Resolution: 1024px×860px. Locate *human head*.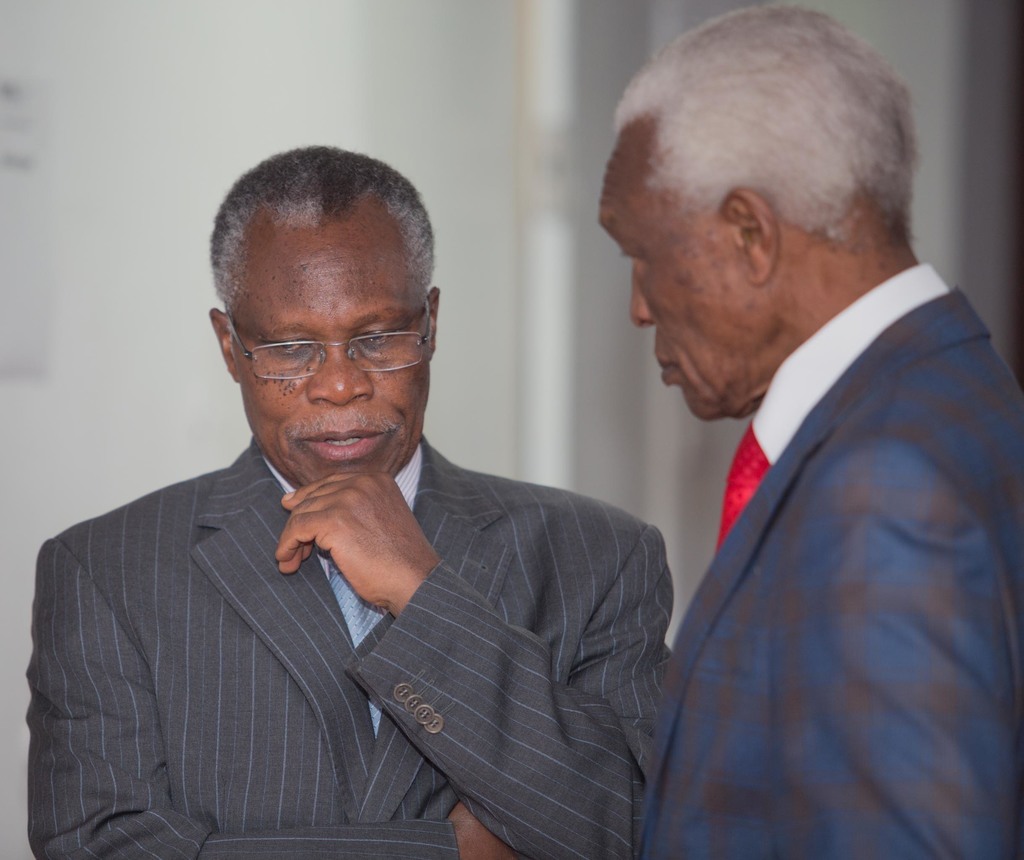
(left=593, top=9, right=931, bottom=394).
